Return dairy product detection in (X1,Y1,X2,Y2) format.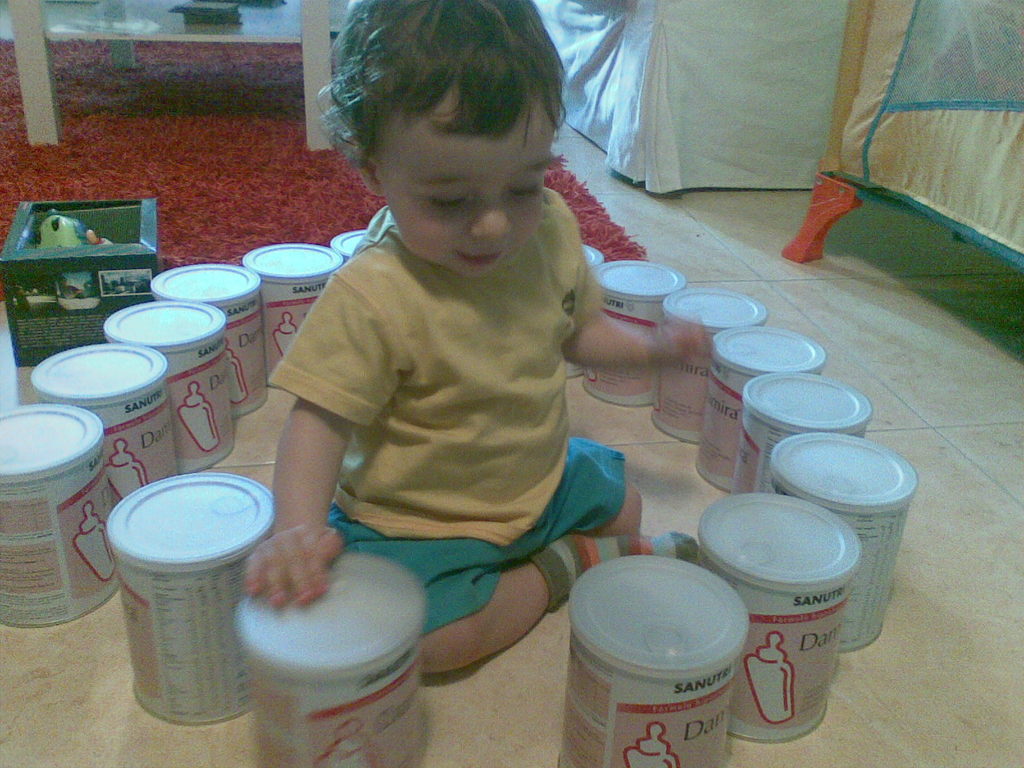
(112,296,239,471).
